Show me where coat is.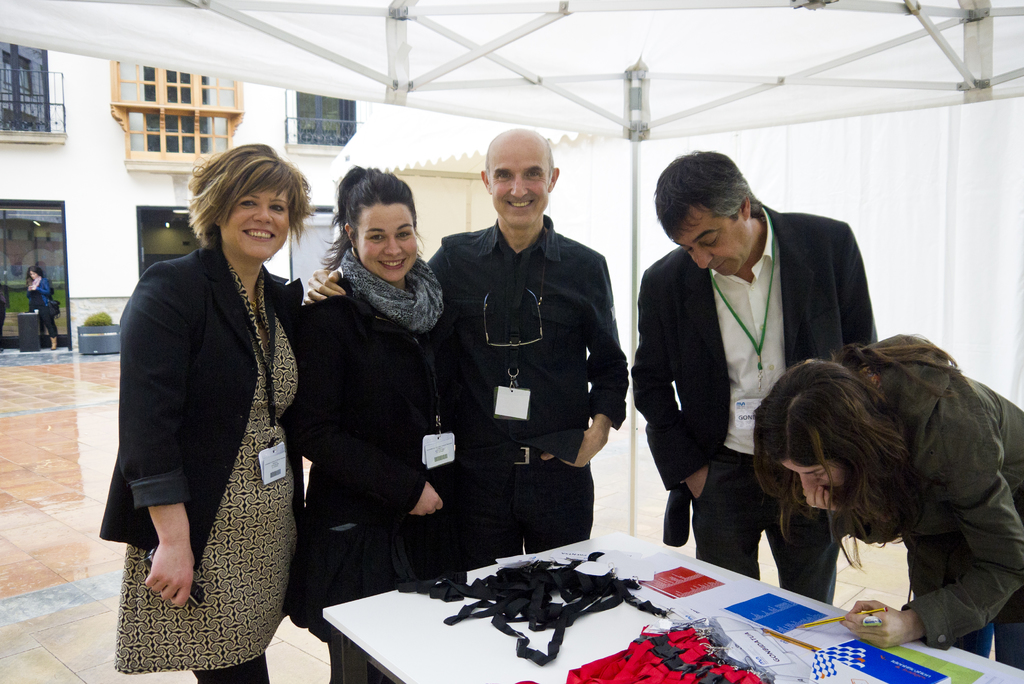
coat is at x1=644, y1=188, x2=877, y2=518.
